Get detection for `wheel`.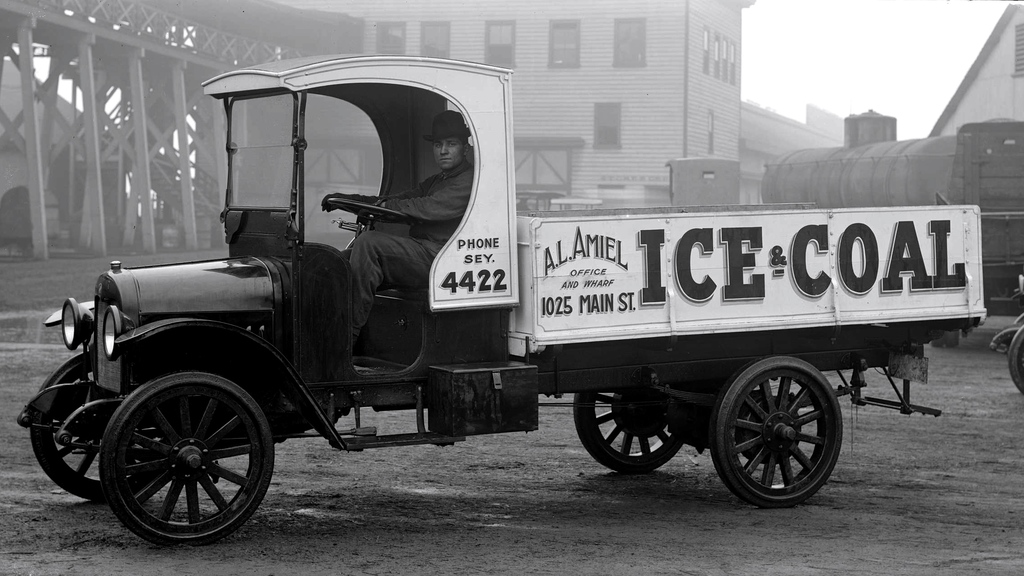
Detection: detection(99, 374, 276, 550).
